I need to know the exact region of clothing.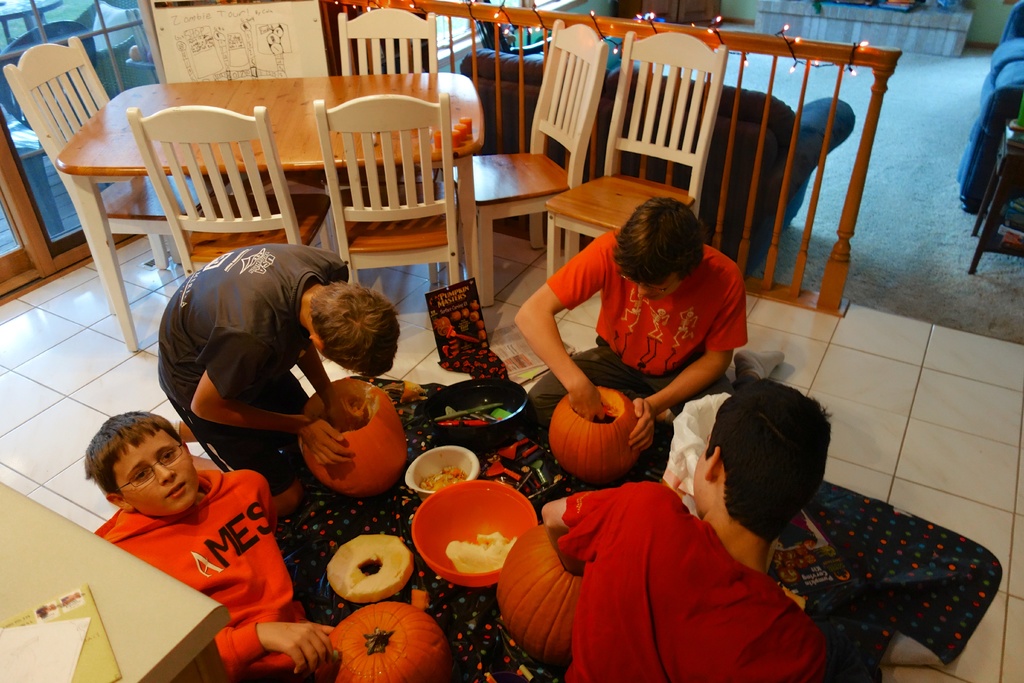
Region: x1=568 y1=500 x2=822 y2=680.
